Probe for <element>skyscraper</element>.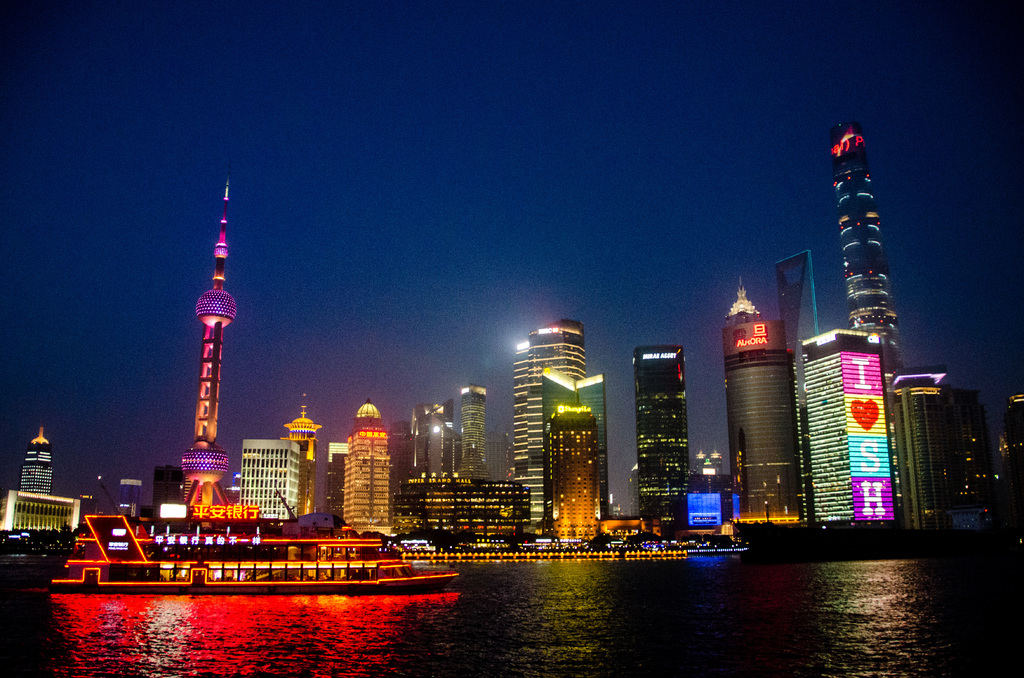
Probe result: [x1=810, y1=331, x2=900, y2=531].
